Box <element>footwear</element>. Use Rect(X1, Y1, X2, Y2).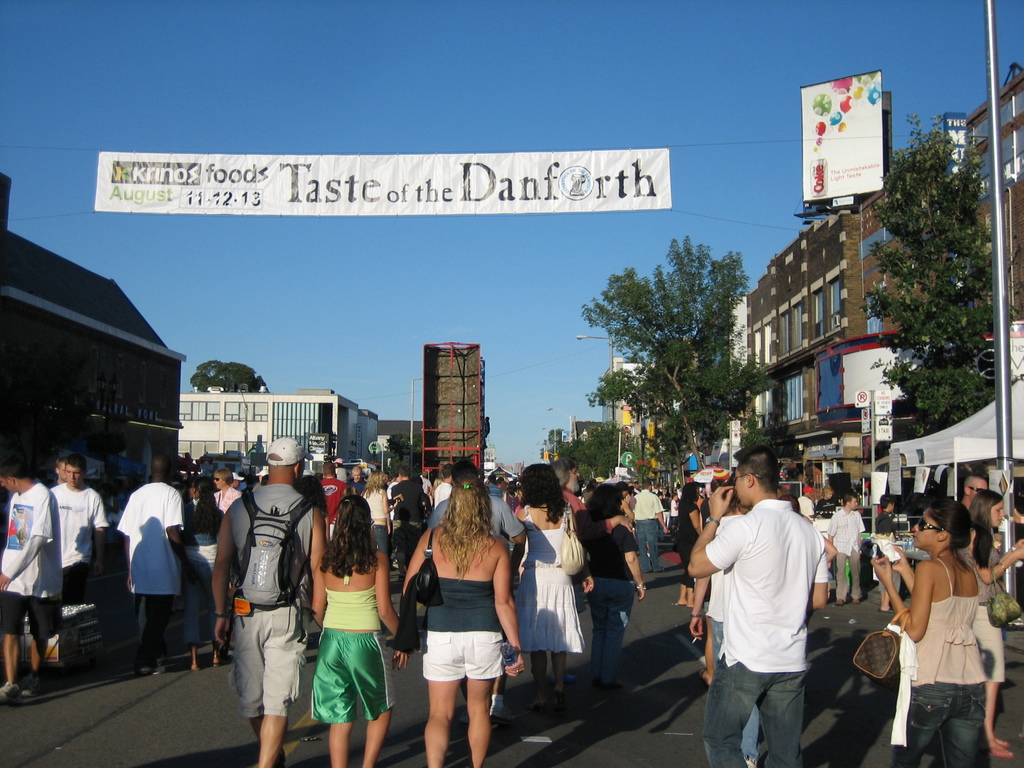
Rect(458, 707, 470, 728).
